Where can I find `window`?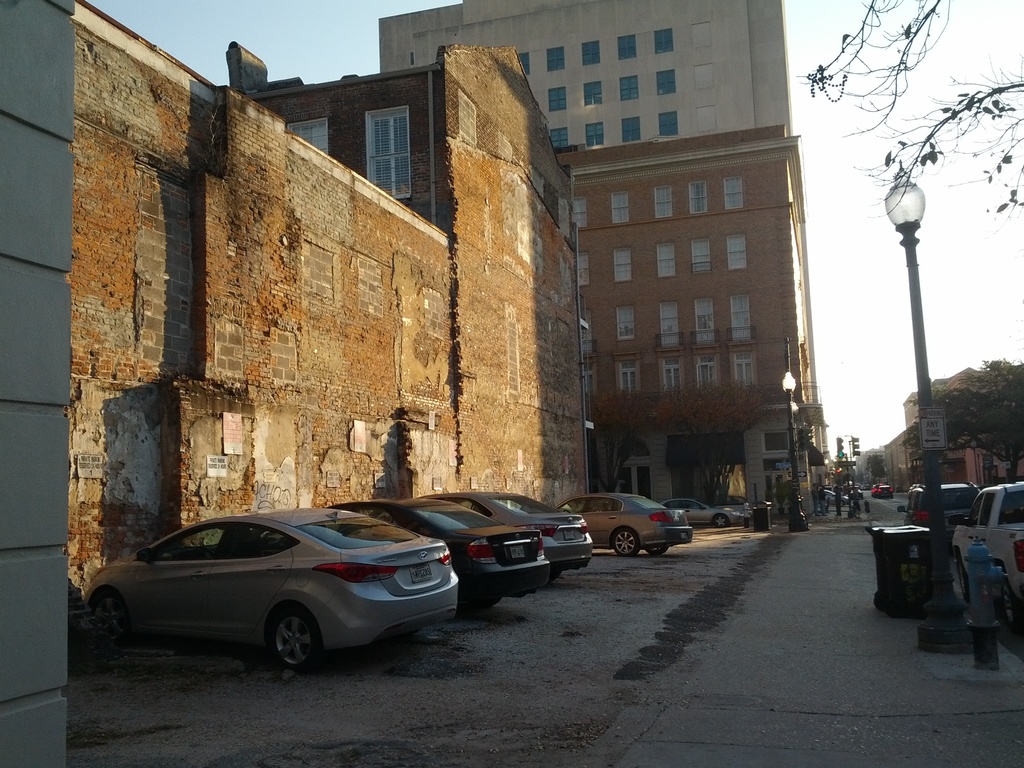
You can find it at Rect(578, 247, 593, 288).
